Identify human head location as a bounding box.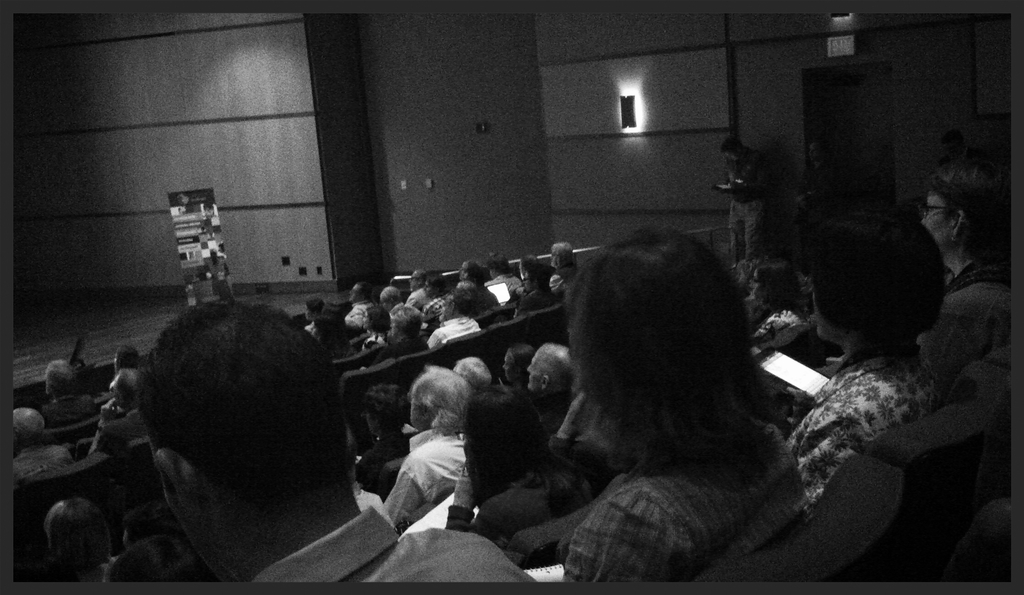
region(525, 342, 579, 399).
